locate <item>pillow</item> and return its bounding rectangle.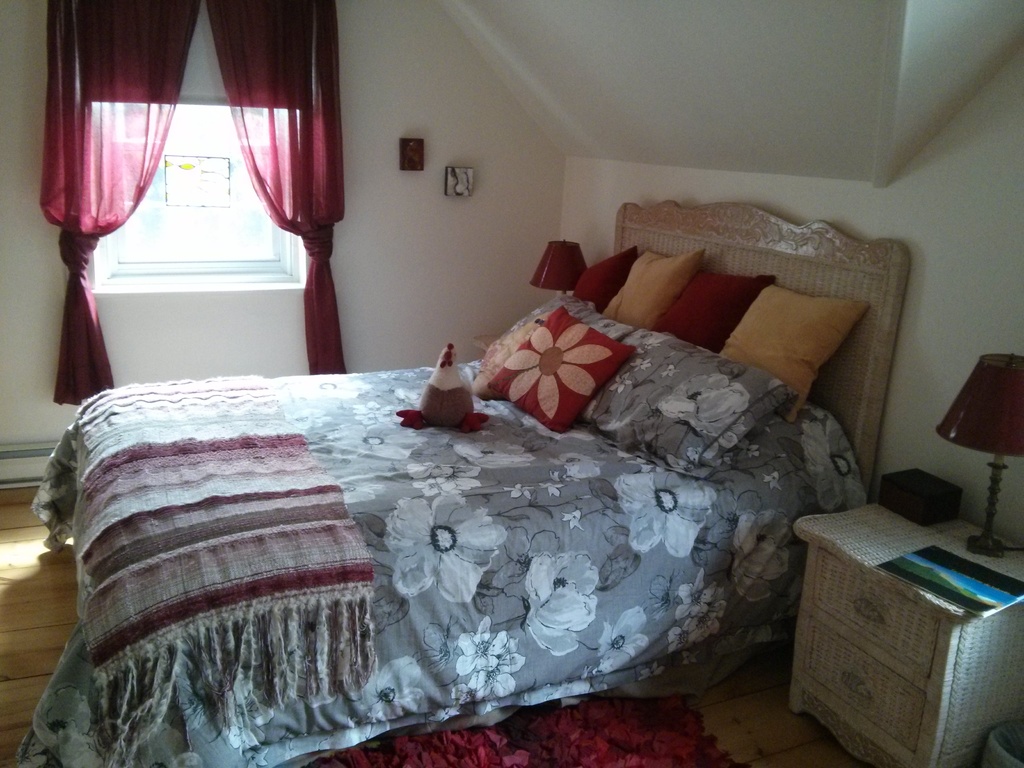
pyautogui.locateOnScreen(583, 319, 792, 486).
